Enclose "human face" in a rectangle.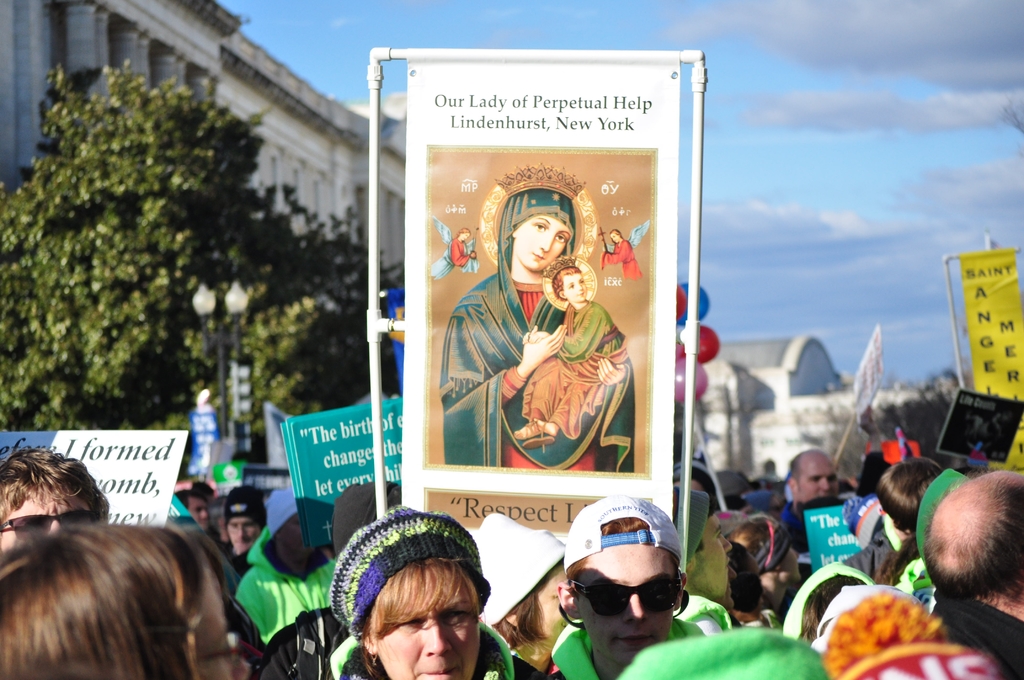
x1=189, y1=494, x2=205, y2=520.
